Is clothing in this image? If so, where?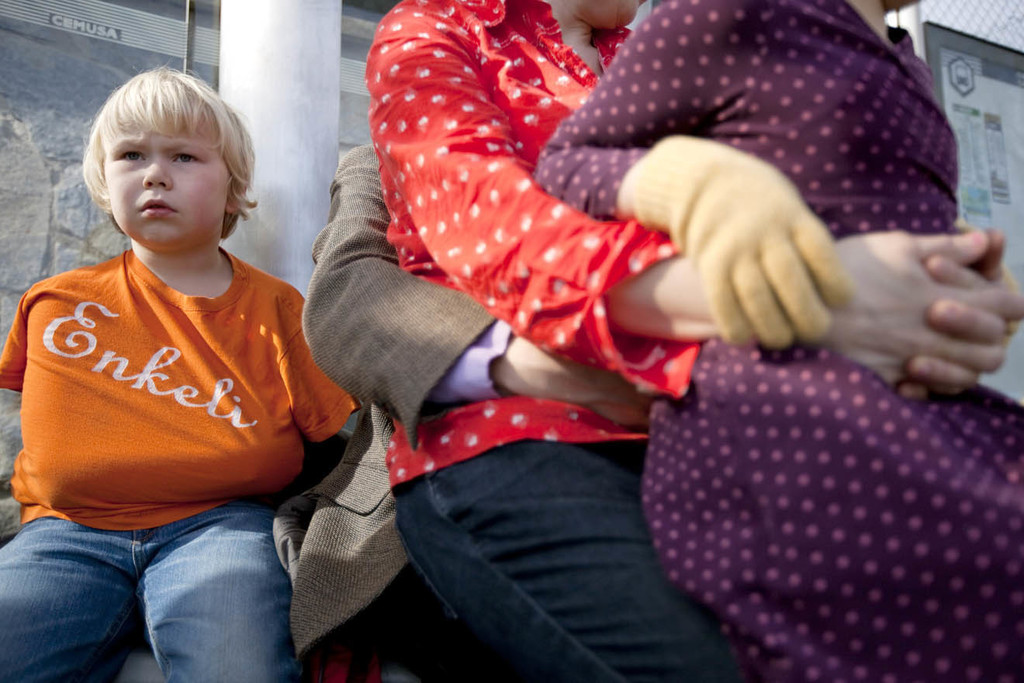
Yes, at locate(0, 246, 363, 532).
